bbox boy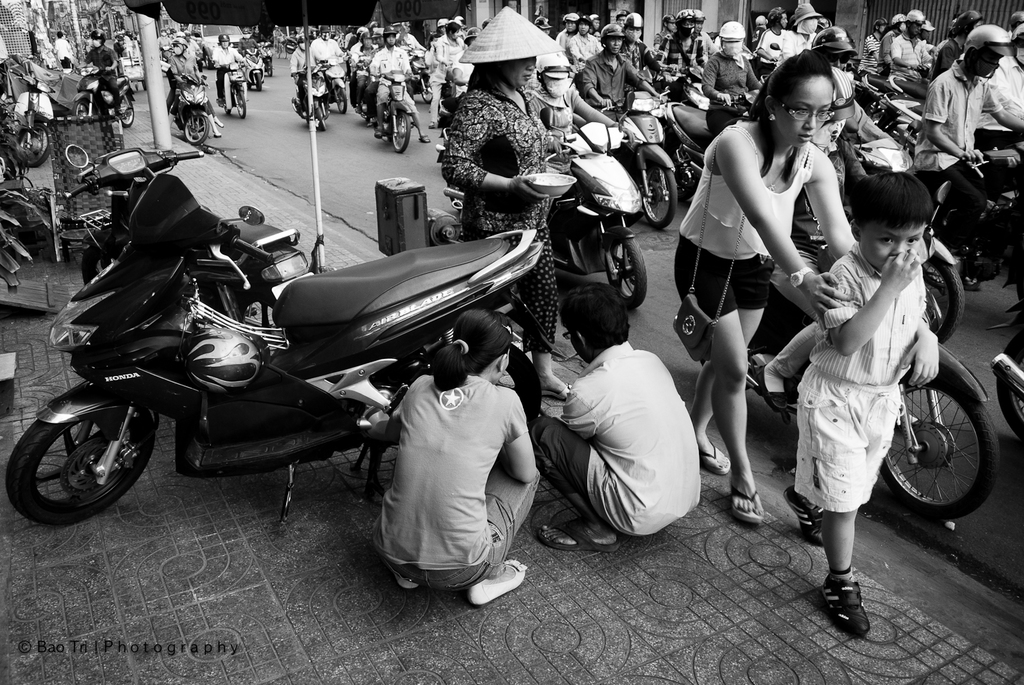
region(777, 156, 970, 611)
